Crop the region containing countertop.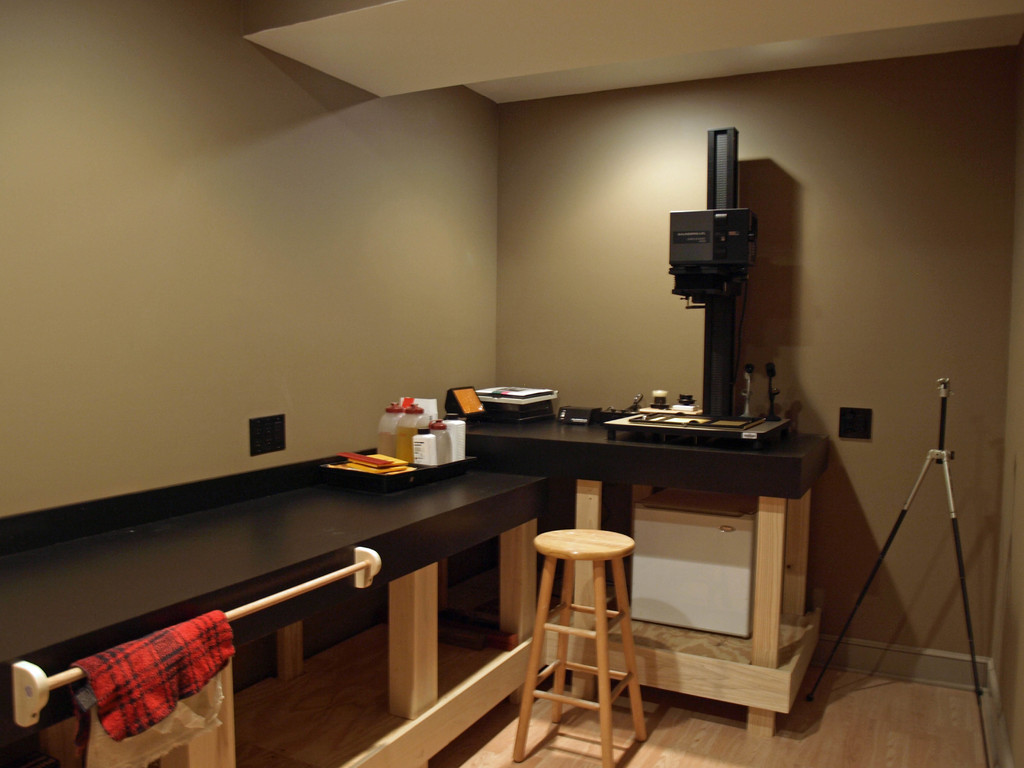
Crop region: 0,445,547,751.
